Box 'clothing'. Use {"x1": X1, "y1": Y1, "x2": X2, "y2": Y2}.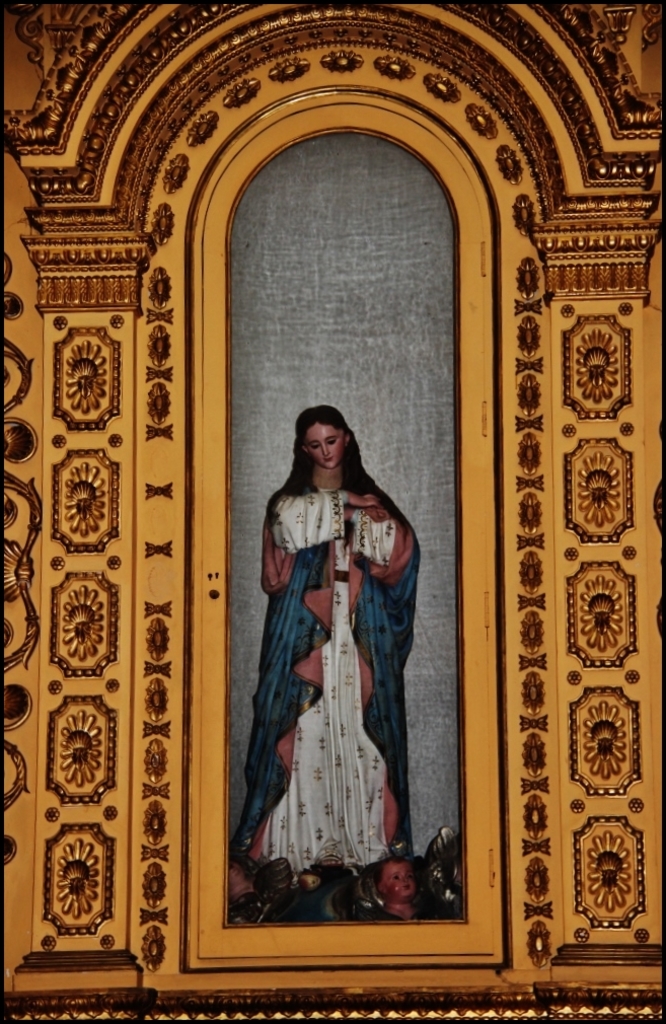
{"x1": 230, "y1": 448, "x2": 427, "y2": 908}.
